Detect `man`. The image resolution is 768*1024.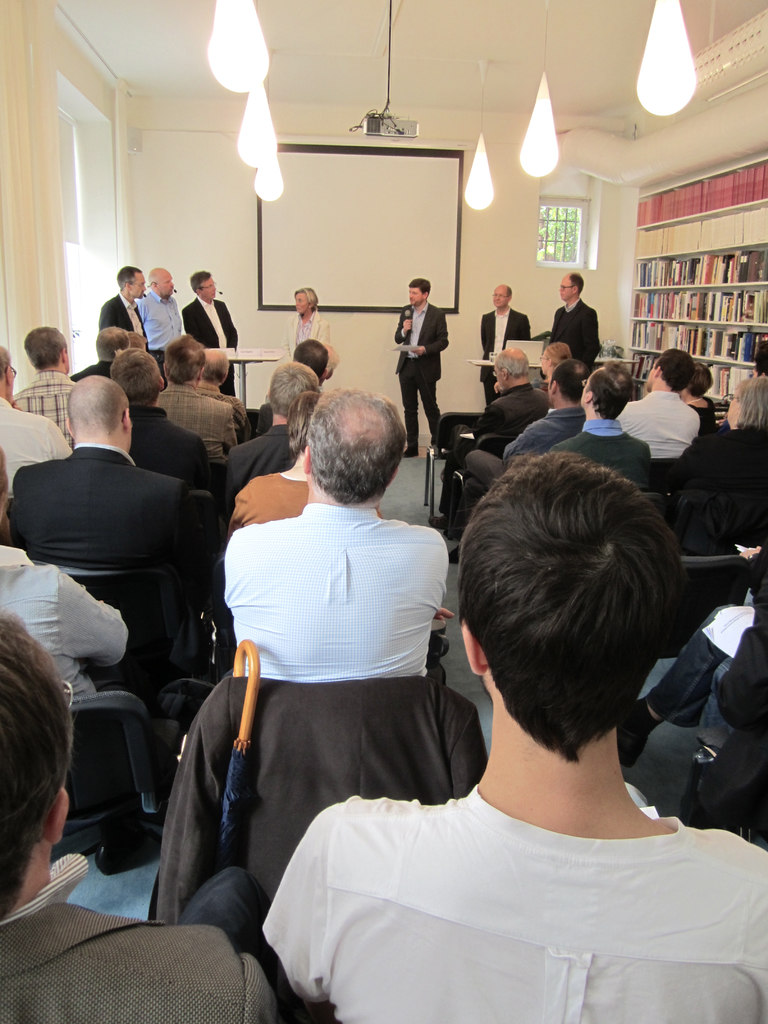
(538, 264, 604, 390).
